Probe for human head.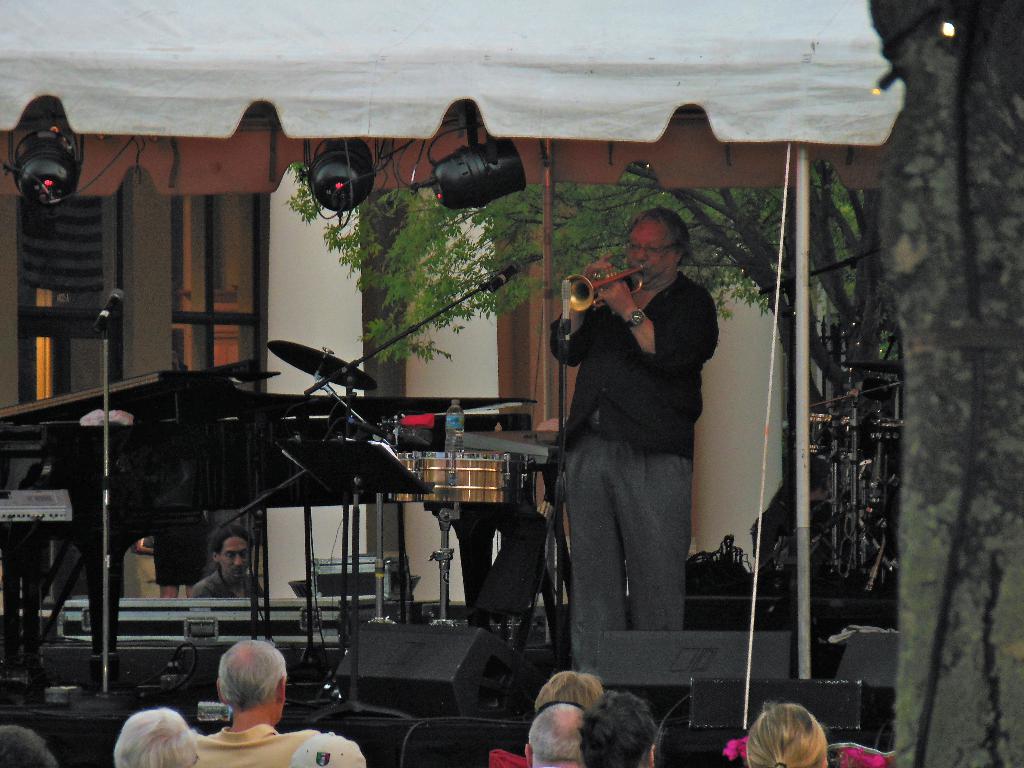
Probe result: bbox=(583, 685, 657, 767).
